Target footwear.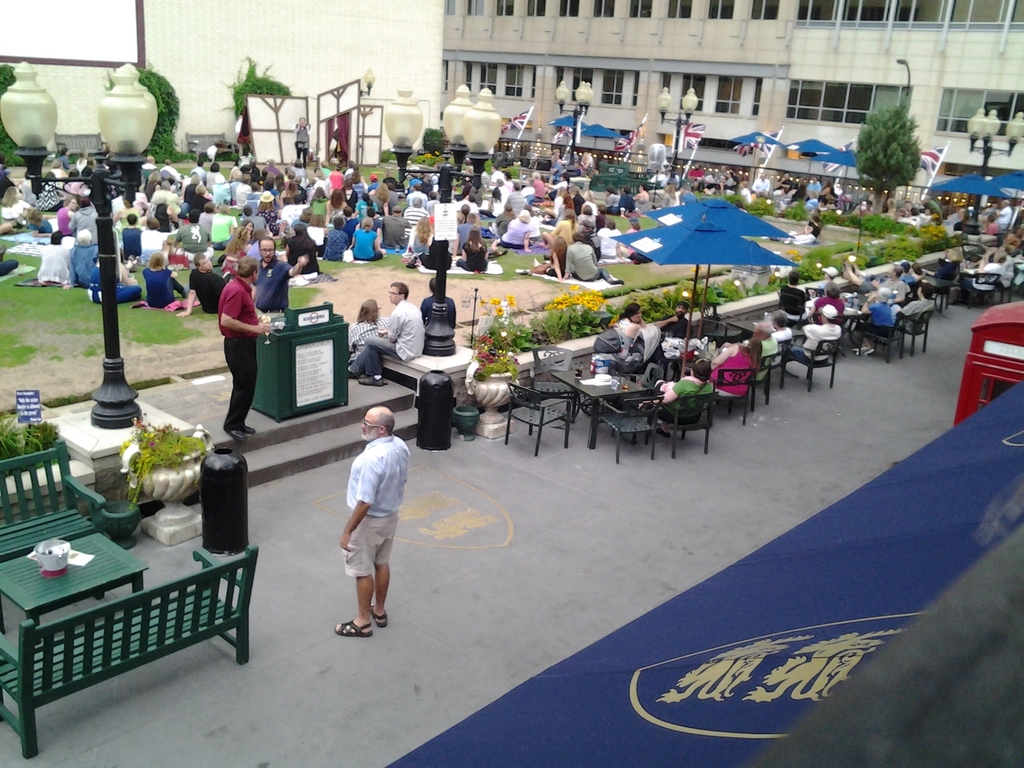
Target region: [left=347, top=367, right=360, bottom=376].
